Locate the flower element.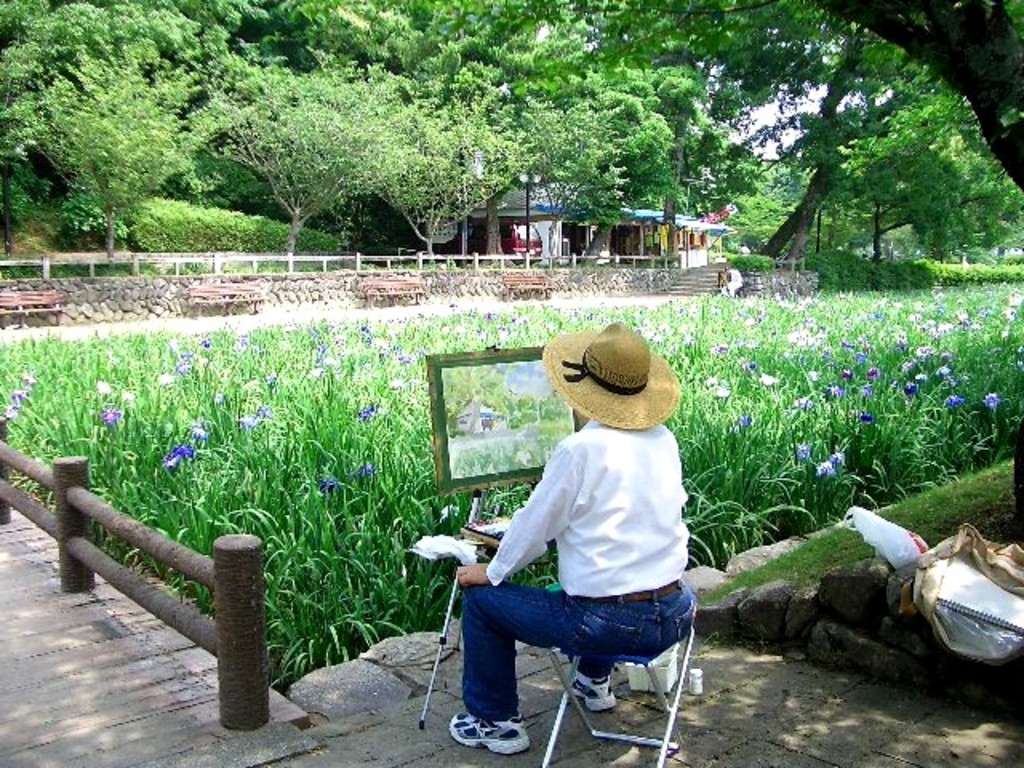
Element bbox: l=411, t=341, r=429, b=358.
